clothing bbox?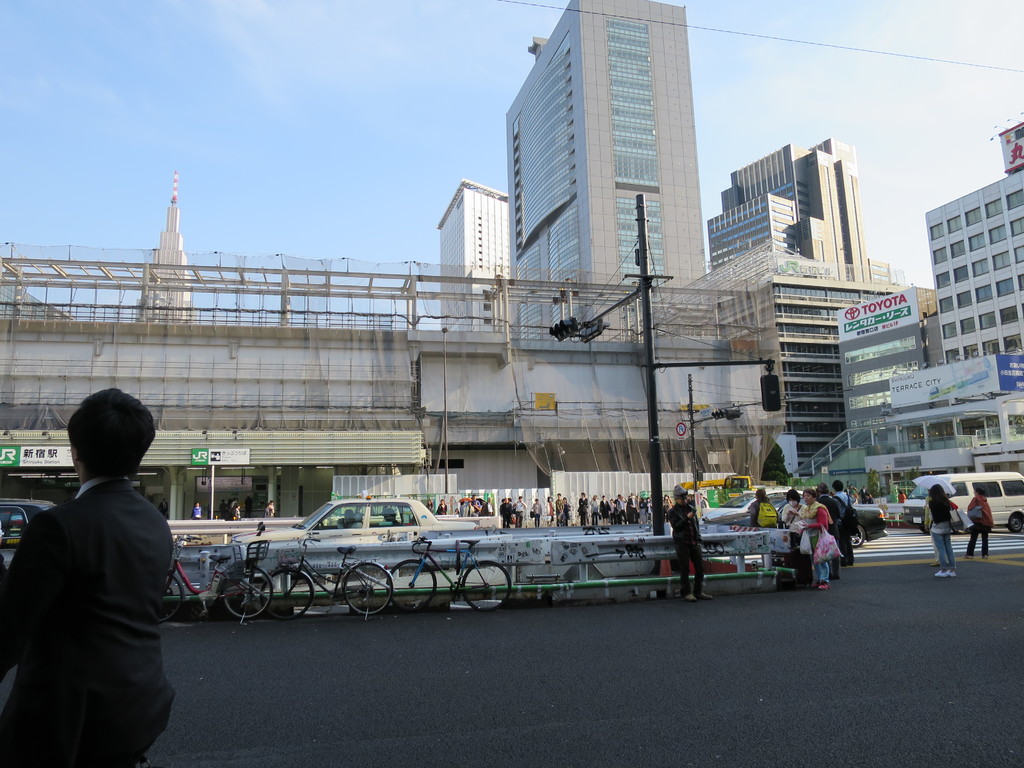
{"x1": 668, "y1": 506, "x2": 705, "y2": 597}
